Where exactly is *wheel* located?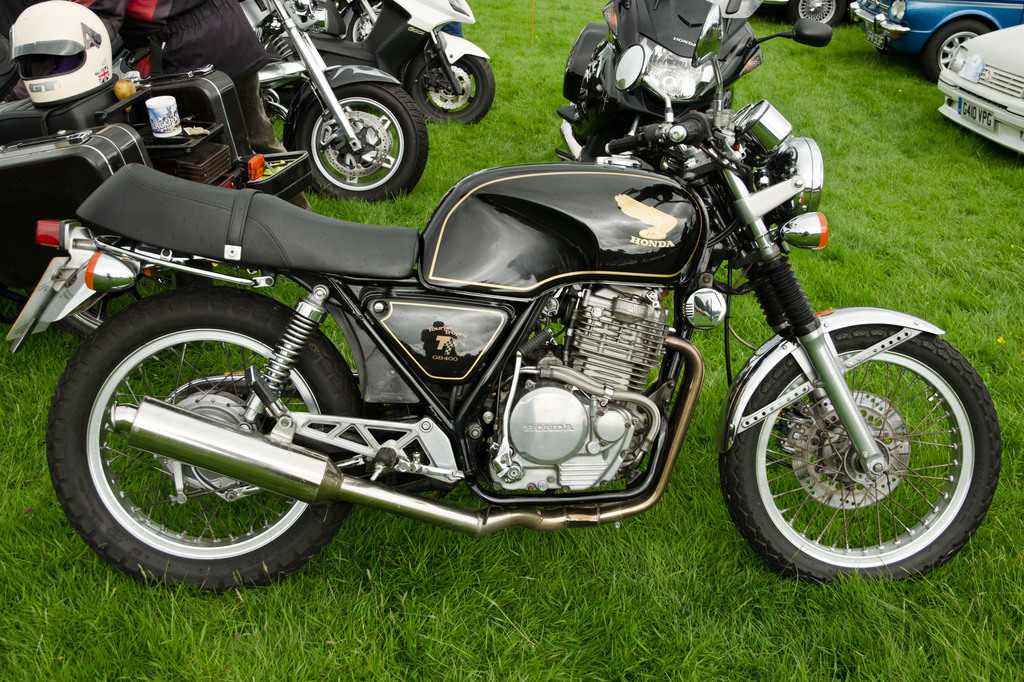
Its bounding box is select_region(920, 15, 990, 76).
